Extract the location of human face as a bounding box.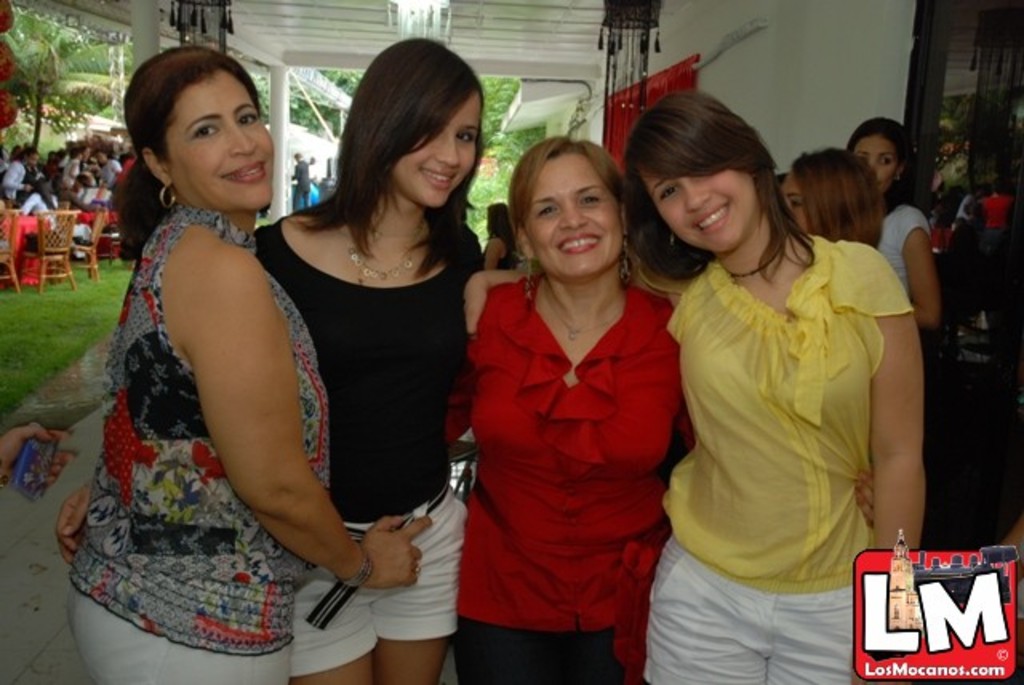
box(520, 152, 621, 270).
